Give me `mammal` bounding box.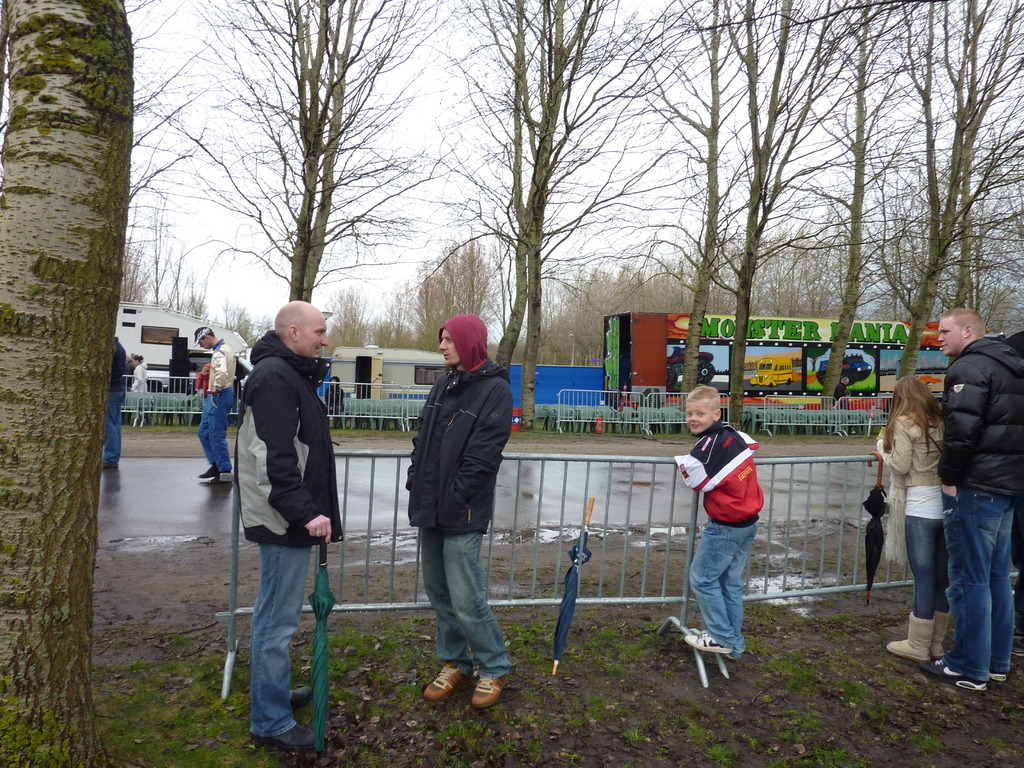
[940,303,1023,691].
